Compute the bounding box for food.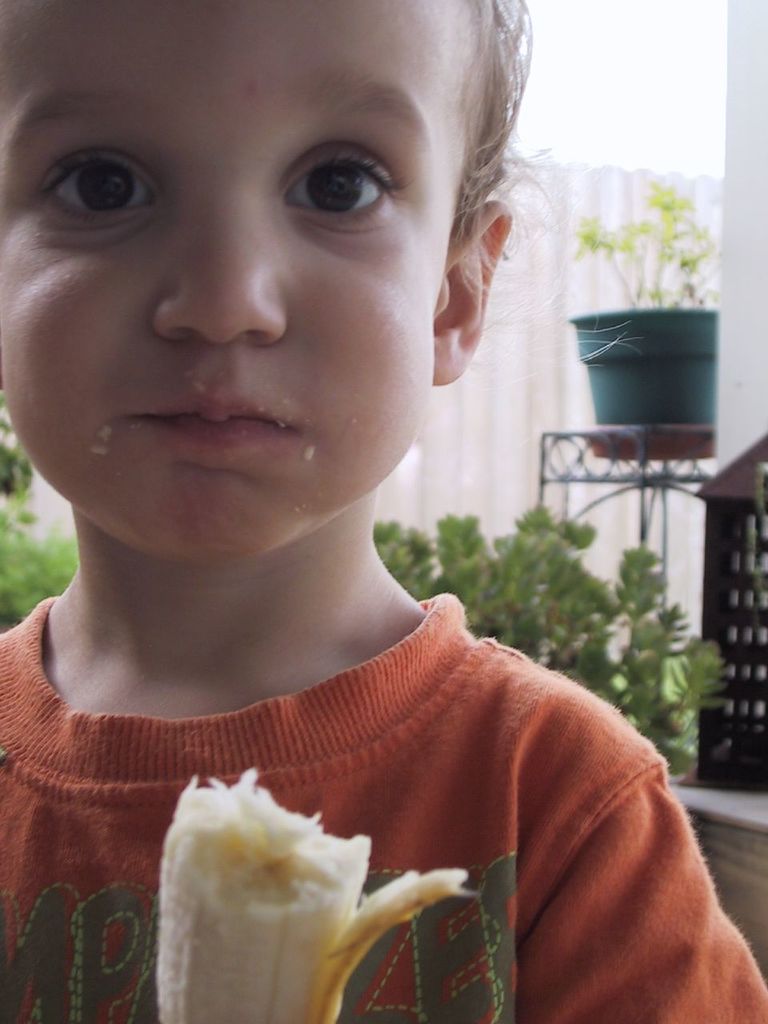
l=90, t=446, r=107, b=457.
